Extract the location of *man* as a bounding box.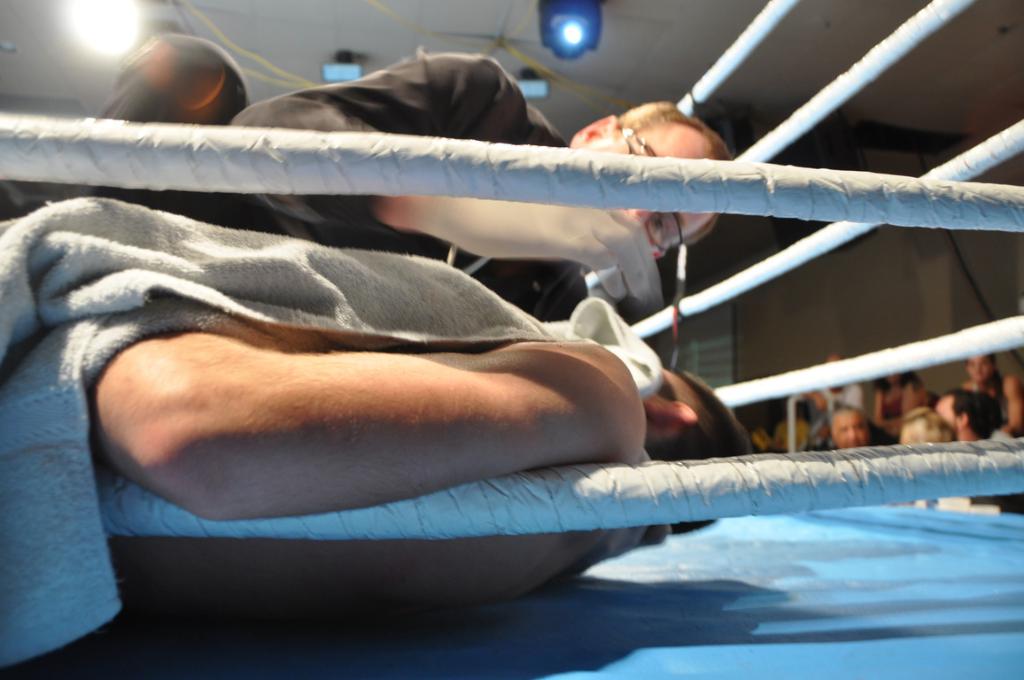
left=10, top=42, right=742, bottom=351.
